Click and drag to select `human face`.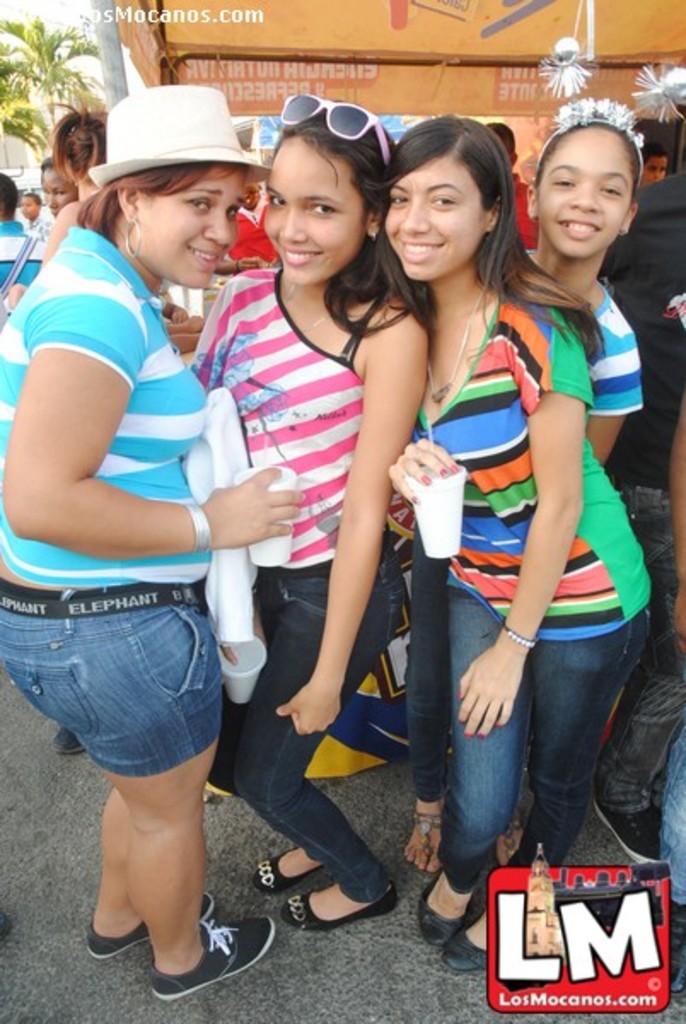
Selection: x1=261 y1=140 x2=362 y2=285.
